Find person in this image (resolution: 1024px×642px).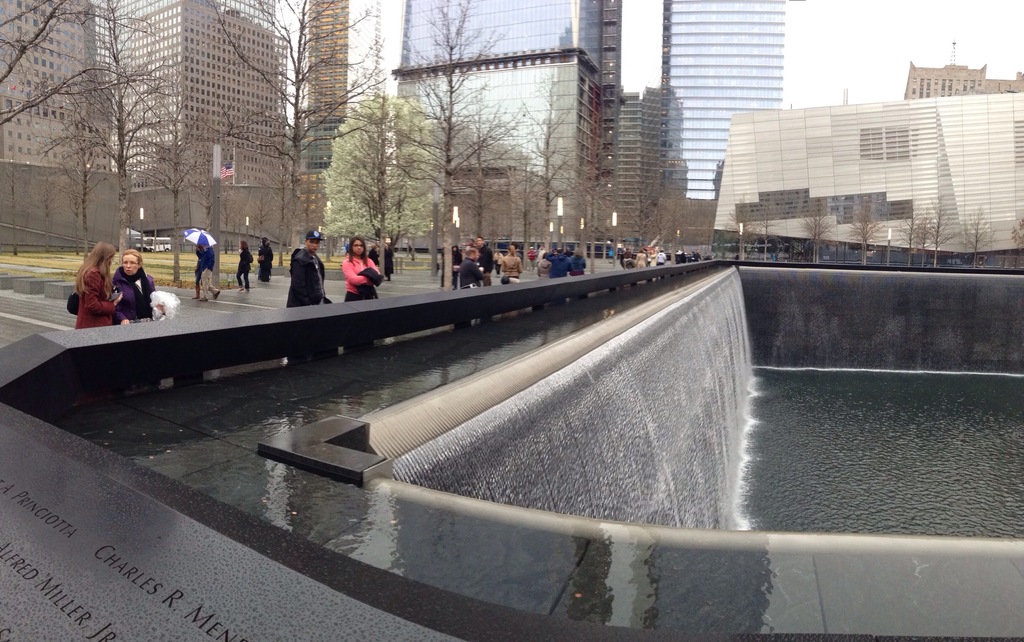
<box>194,243,217,296</box>.
